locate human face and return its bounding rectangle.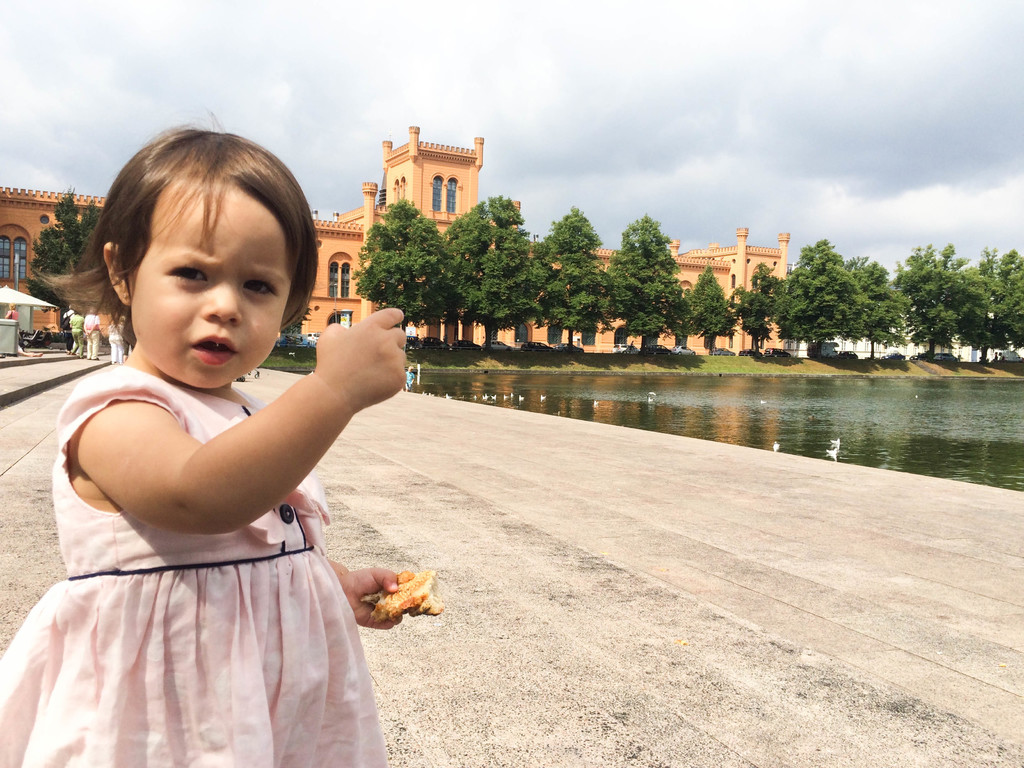
left=127, top=180, right=294, bottom=399.
